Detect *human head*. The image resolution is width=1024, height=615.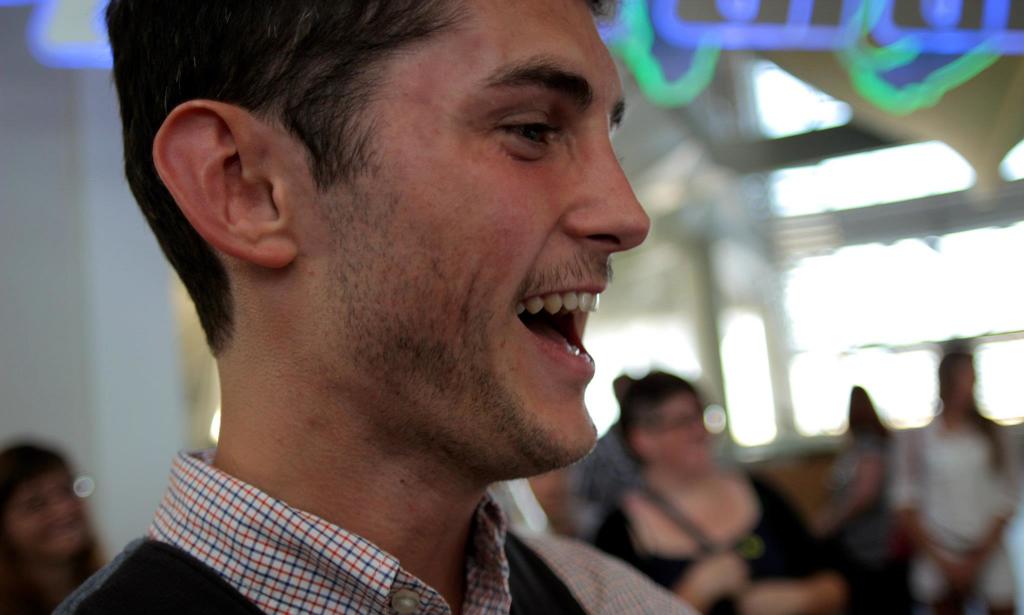
box(99, 0, 652, 480).
